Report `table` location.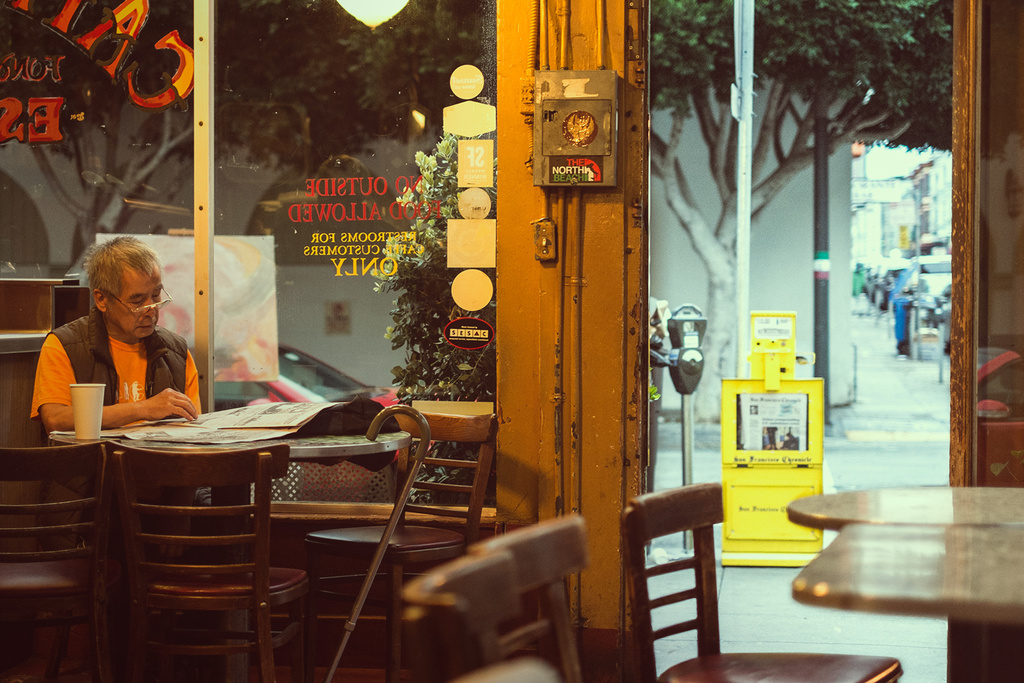
Report: select_region(792, 521, 1023, 682).
